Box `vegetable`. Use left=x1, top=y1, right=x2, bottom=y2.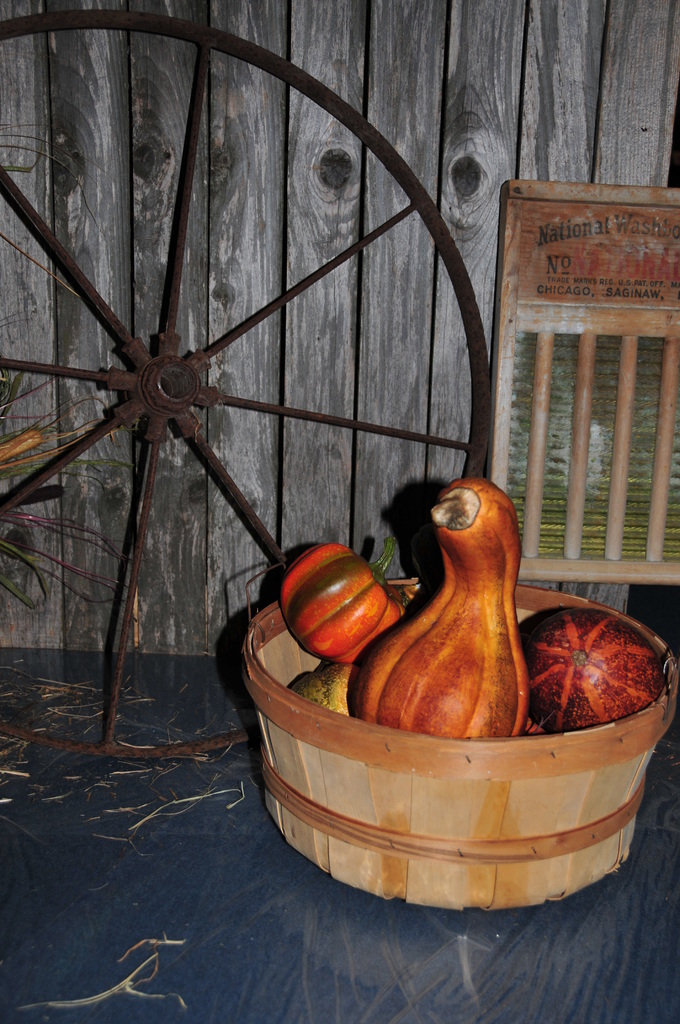
left=286, top=662, right=354, bottom=718.
